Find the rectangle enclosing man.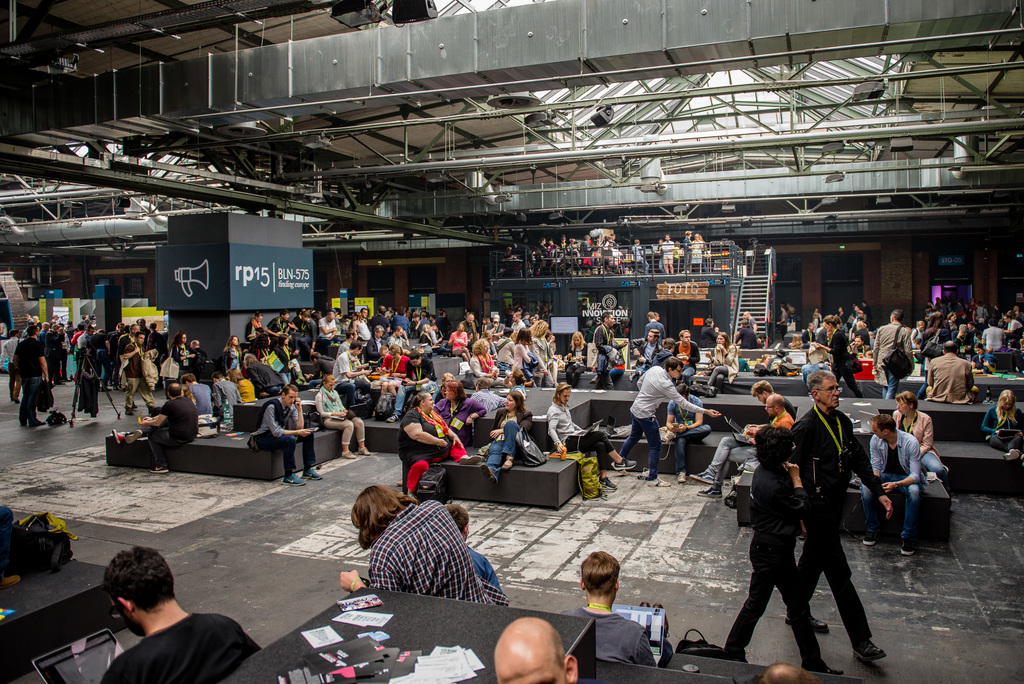
crop(268, 309, 289, 350).
